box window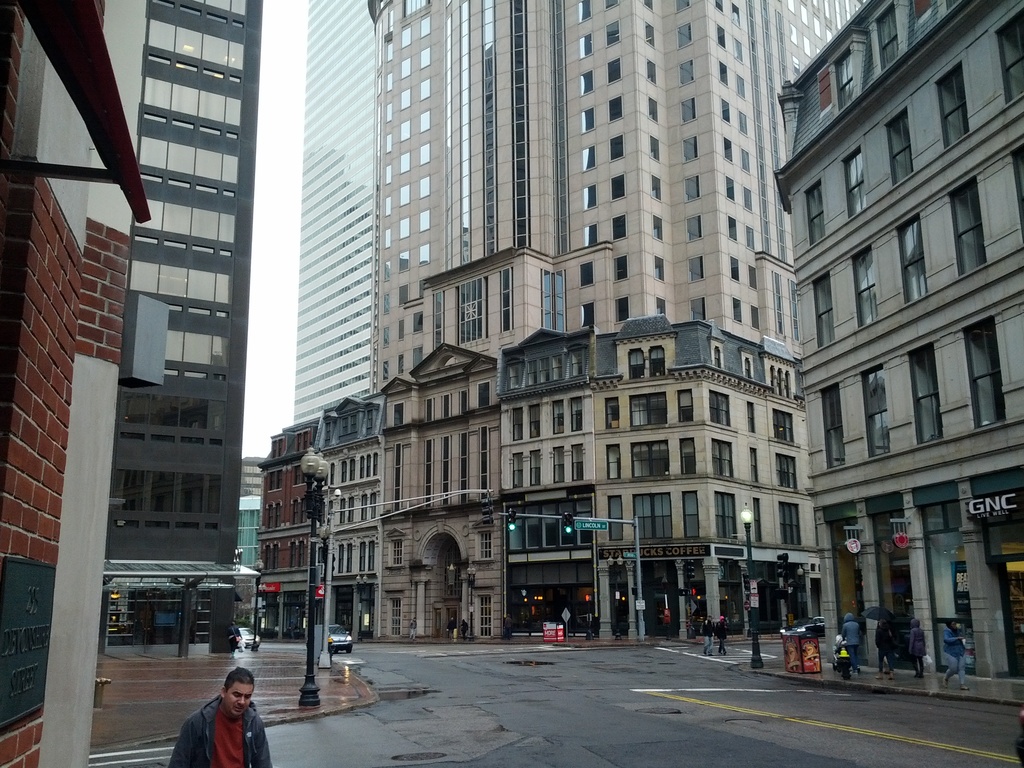
[463,430,465,498]
